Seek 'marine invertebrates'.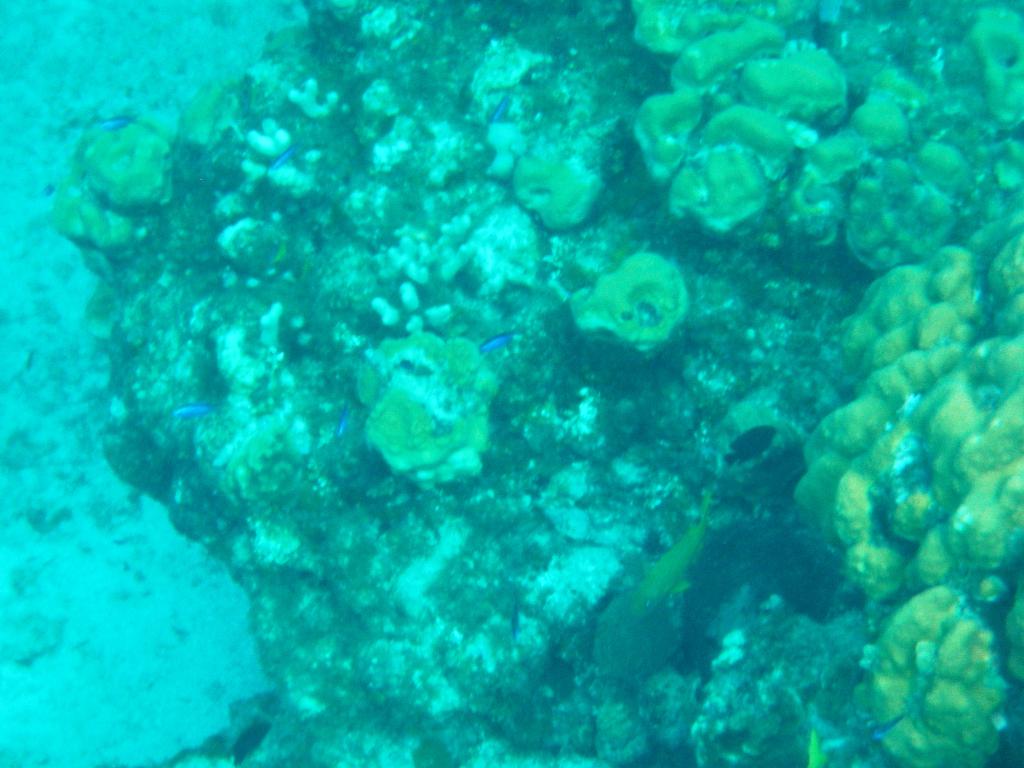
detection(567, 247, 698, 341).
